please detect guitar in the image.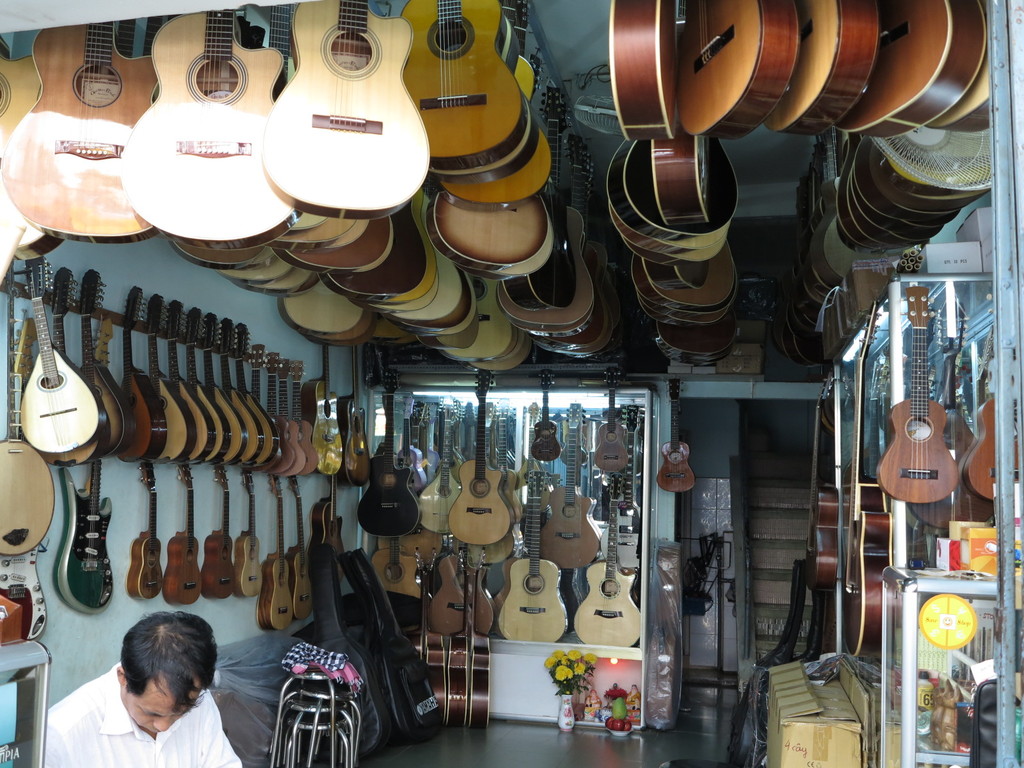
x1=652 y1=131 x2=716 y2=230.
